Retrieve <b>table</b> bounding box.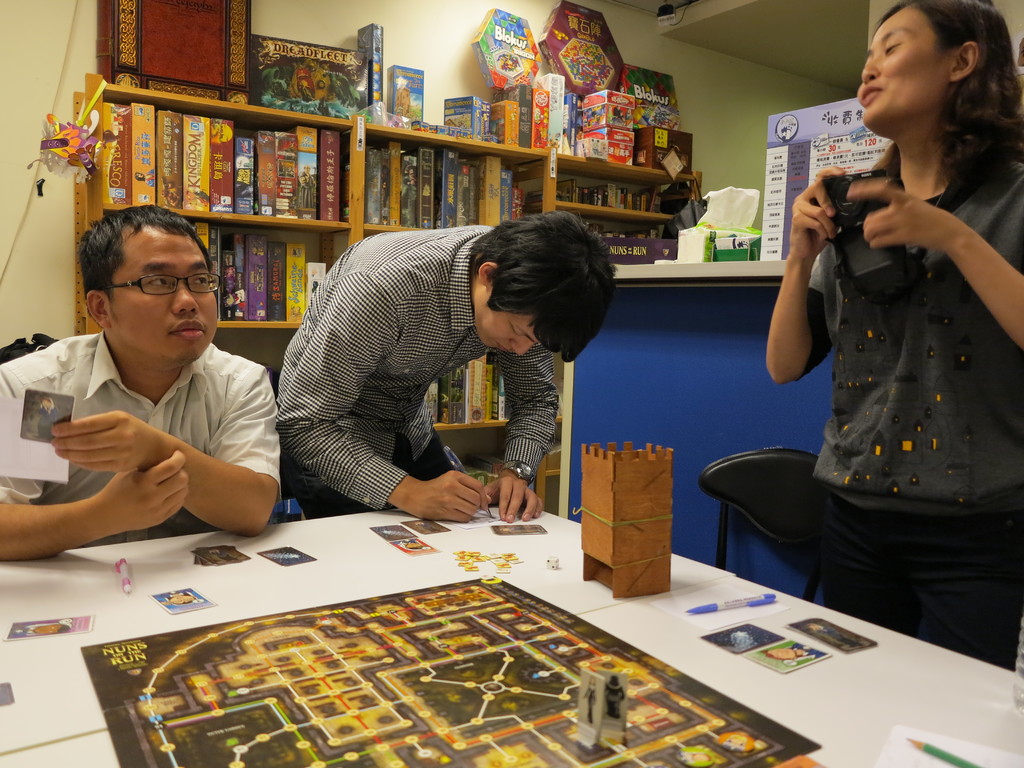
Bounding box: [x1=0, y1=483, x2=1023, y2=767].
